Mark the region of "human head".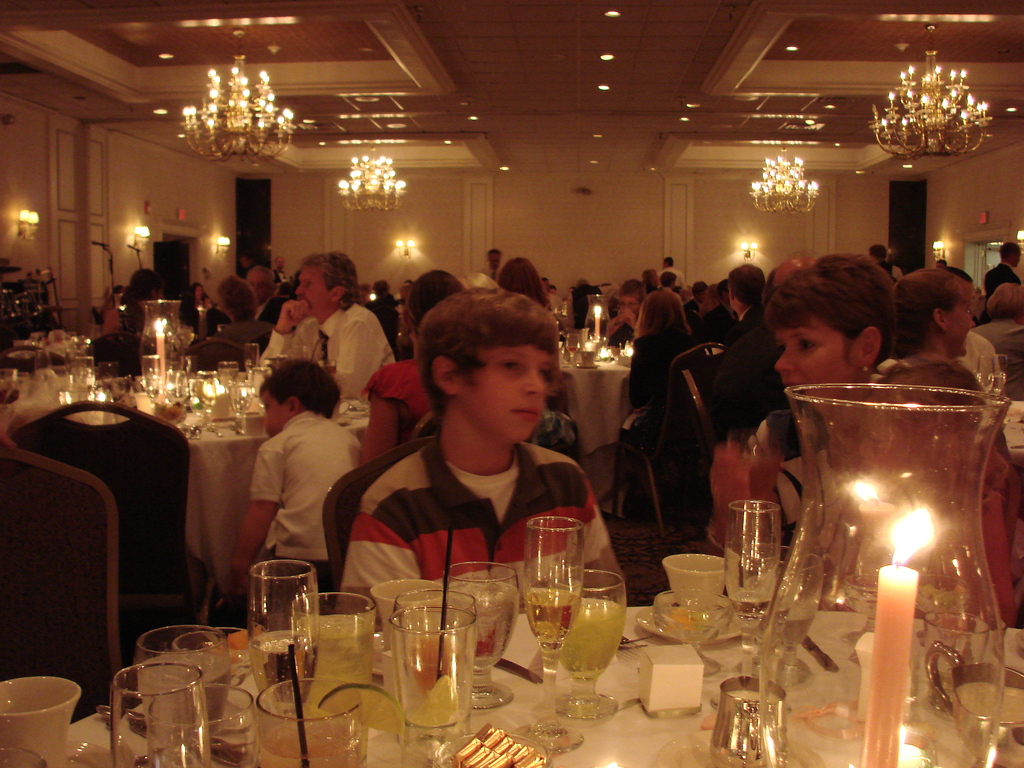
Region: crop(686, 280, 706, 304).
